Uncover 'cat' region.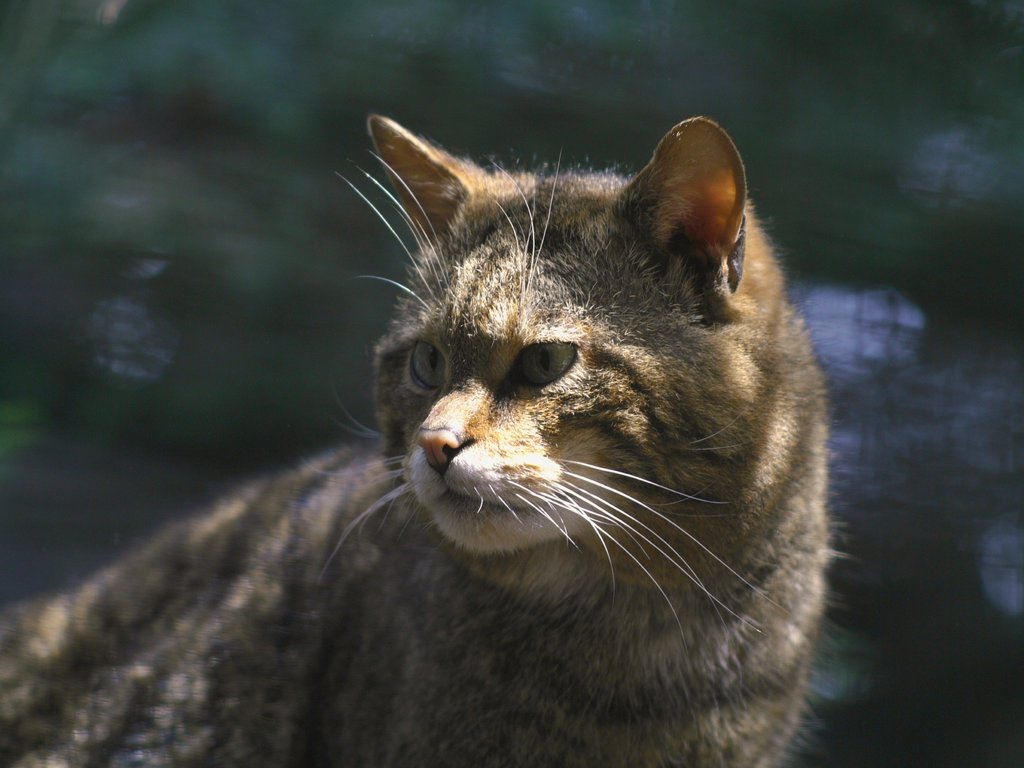
Uncovered: [0, 106, 867, 767].
